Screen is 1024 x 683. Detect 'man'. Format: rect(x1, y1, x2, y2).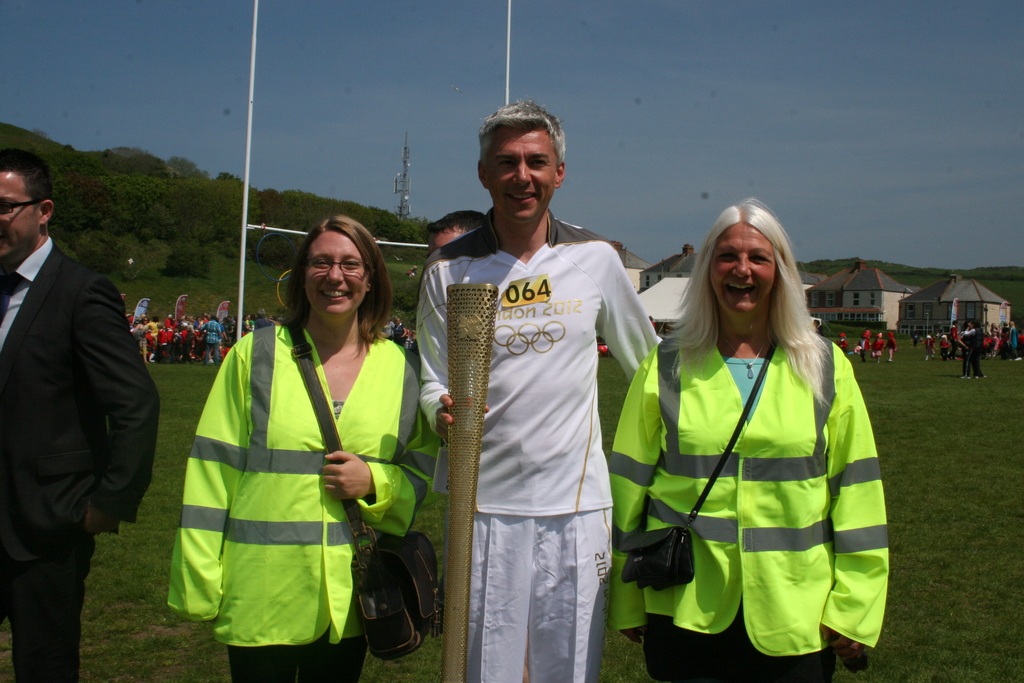
rect(0, 152, 161, 648).
